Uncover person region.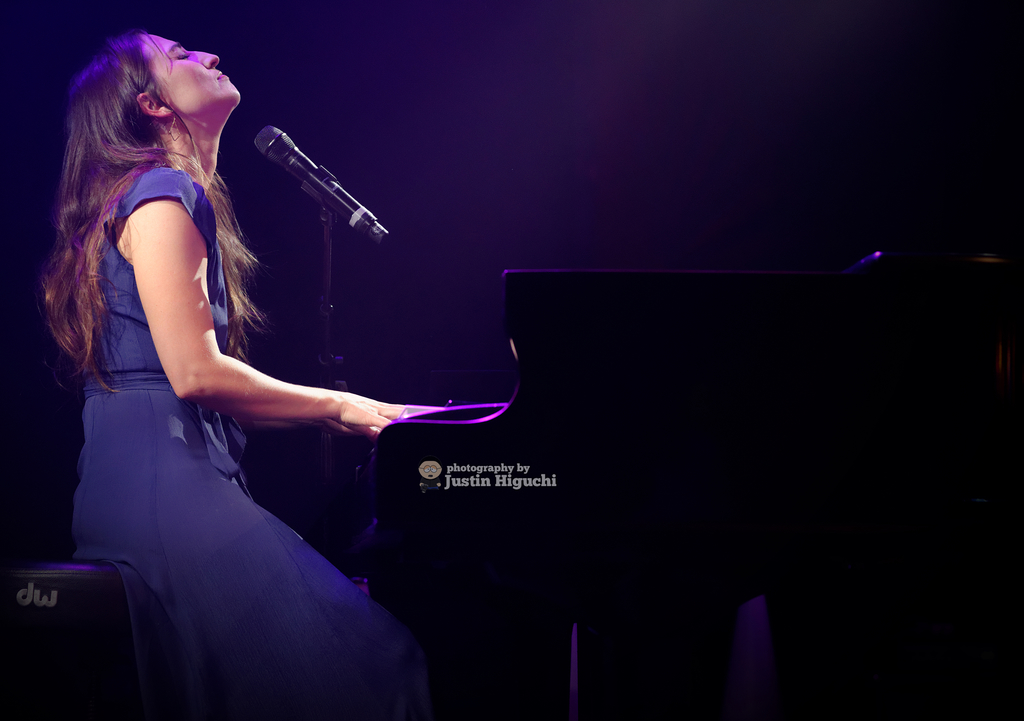
Uncovered: [47,11,426,694].
